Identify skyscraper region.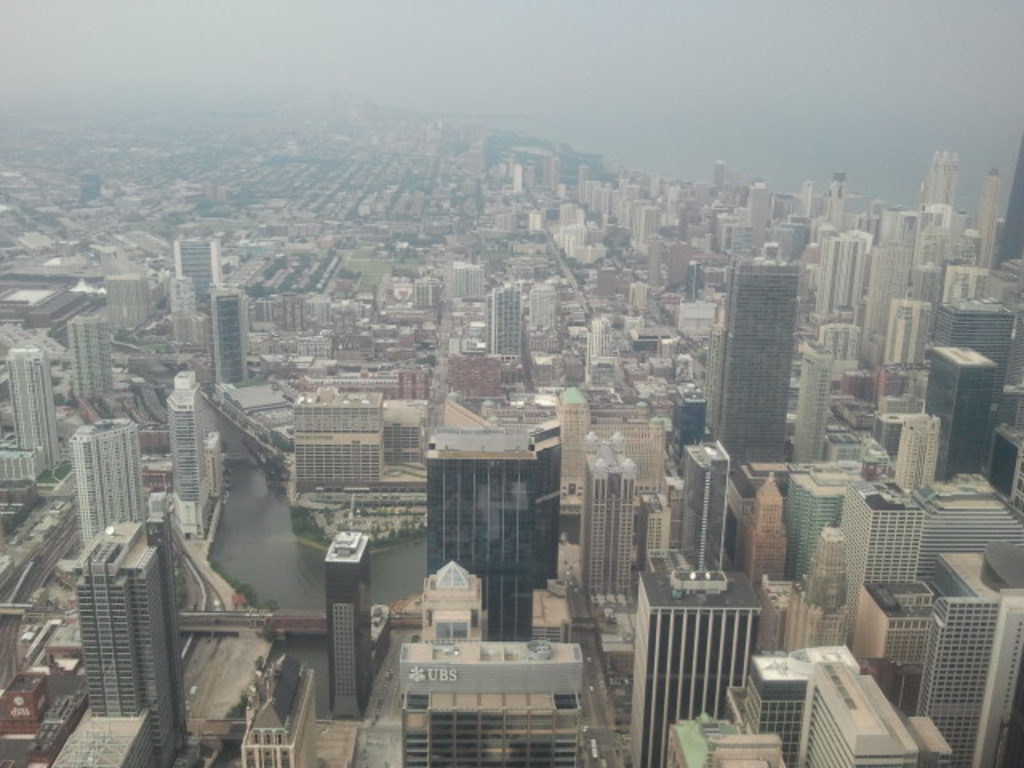
Region: crop(224, 283, 272, 366).
